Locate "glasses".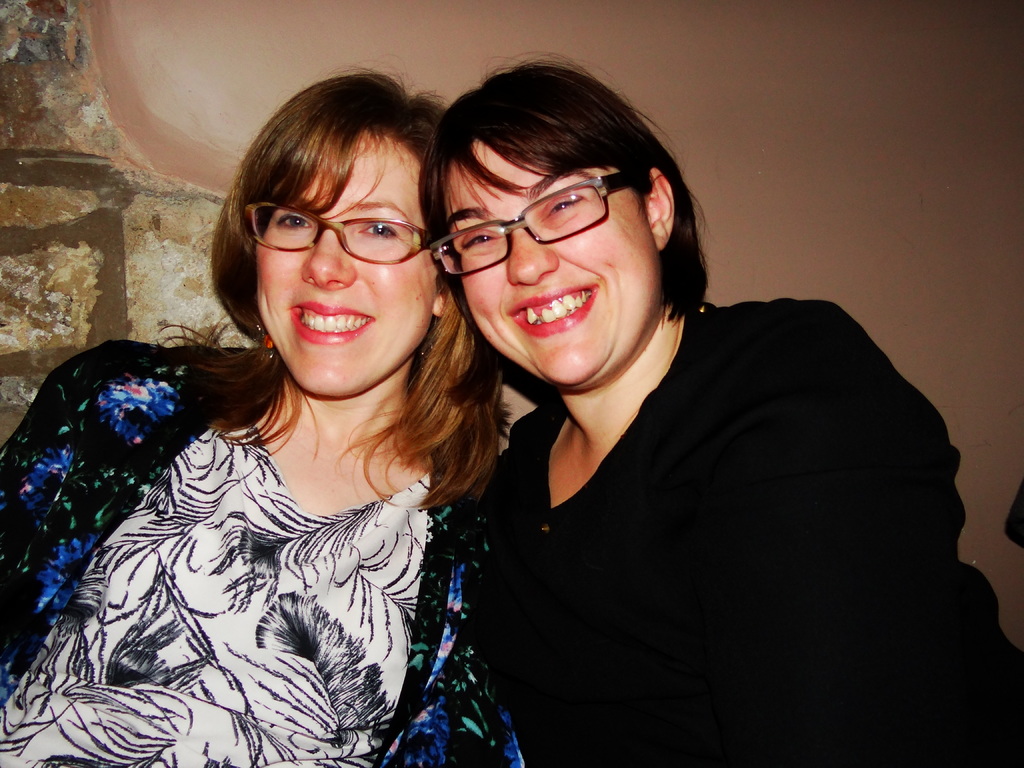
Bounding box: box=[239, 195, 428, 270].
